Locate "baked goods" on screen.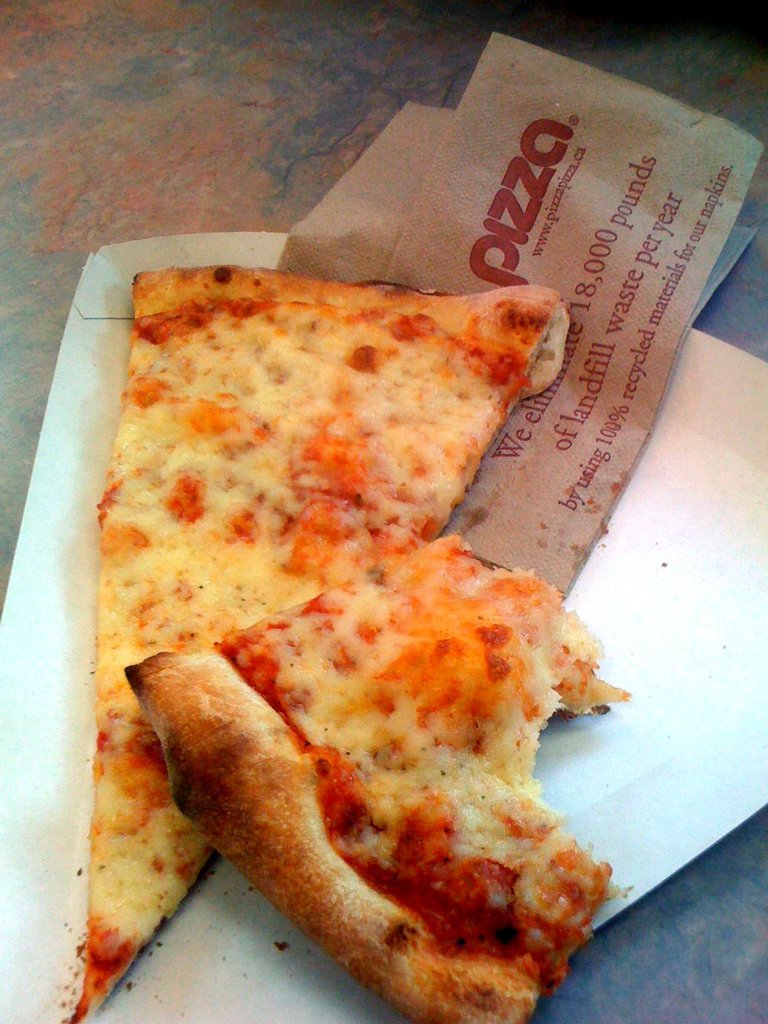
On screen at x1=86, y1=272, x2=570, y2=1023.
